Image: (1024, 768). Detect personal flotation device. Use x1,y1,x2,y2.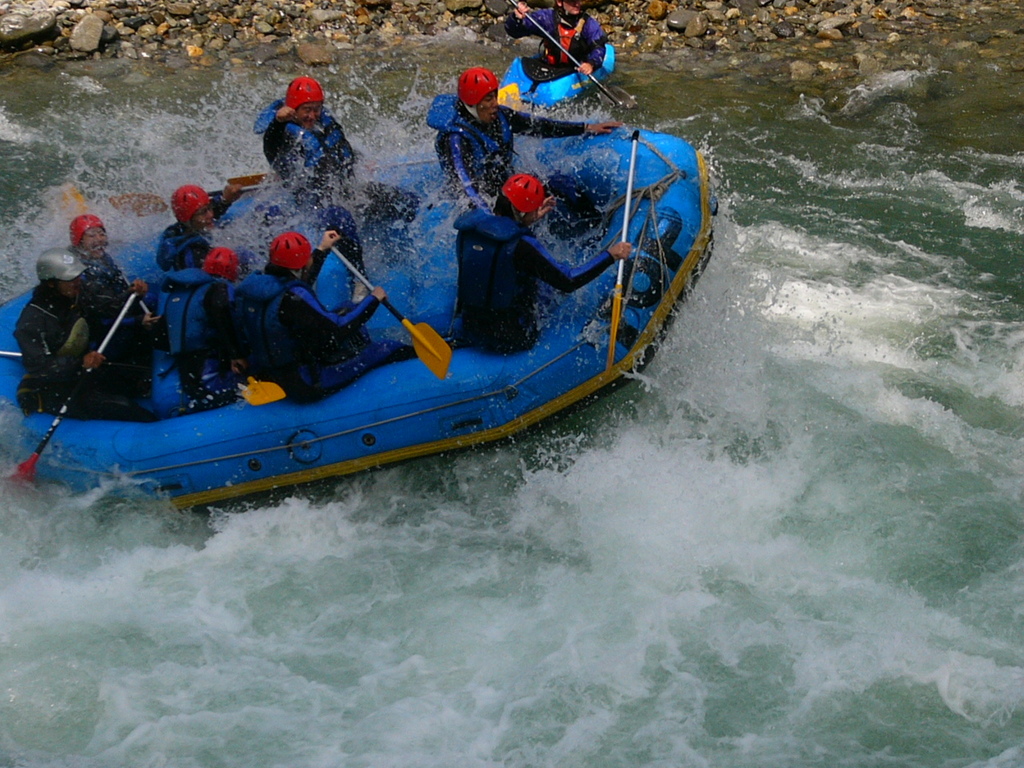
249,95,358,177.
